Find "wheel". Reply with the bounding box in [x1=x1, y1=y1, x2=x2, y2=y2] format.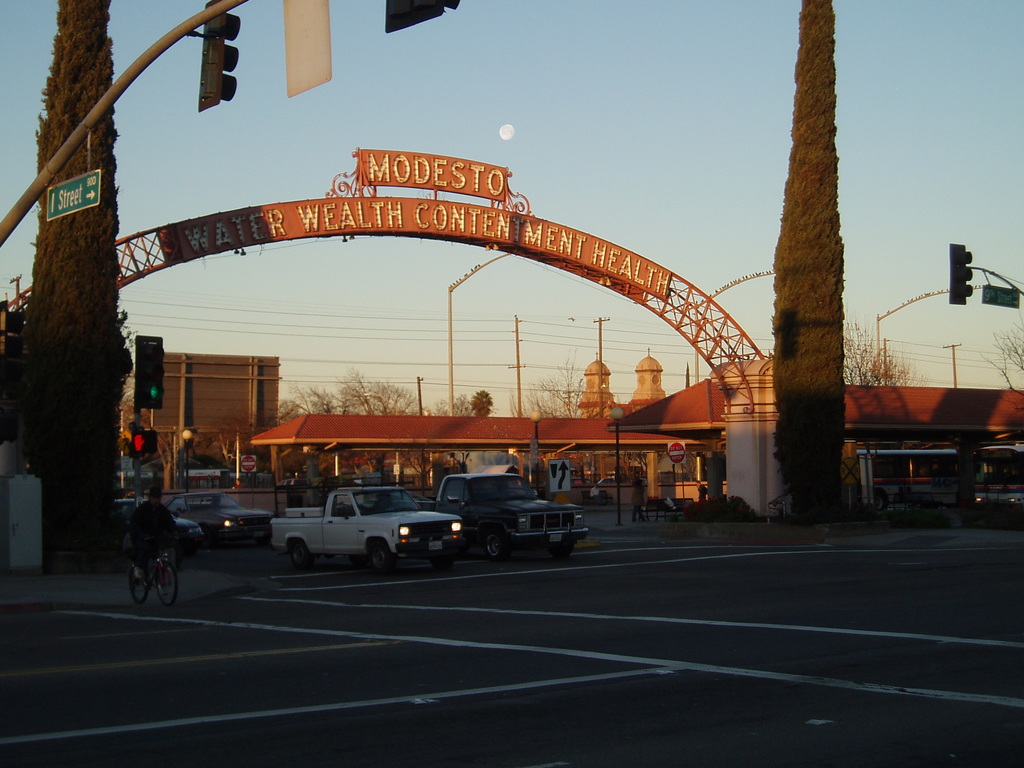
[x1=435, y1=554, x2=447, y2=565].
